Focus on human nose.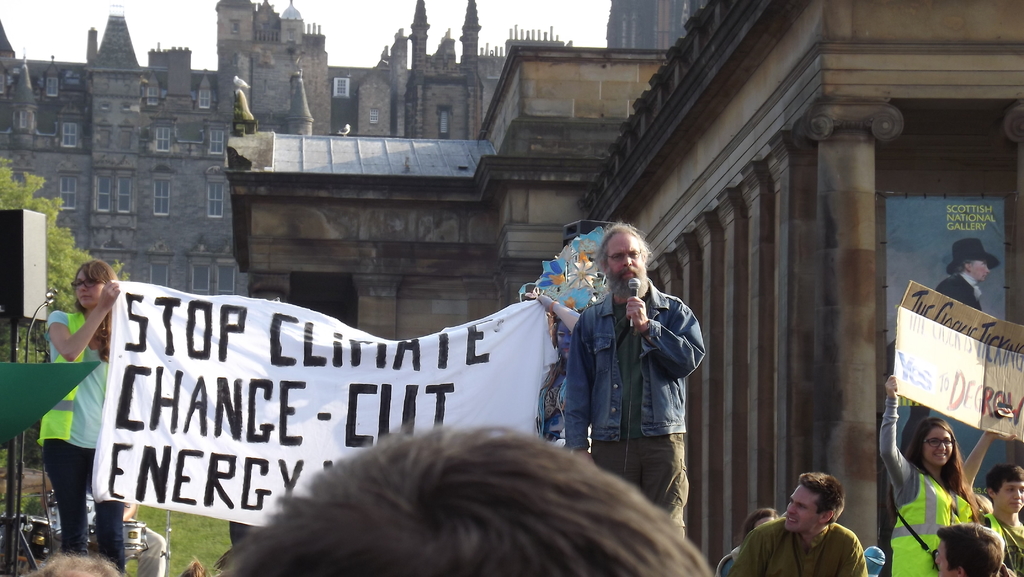
Focused at 78 284 86 291.
